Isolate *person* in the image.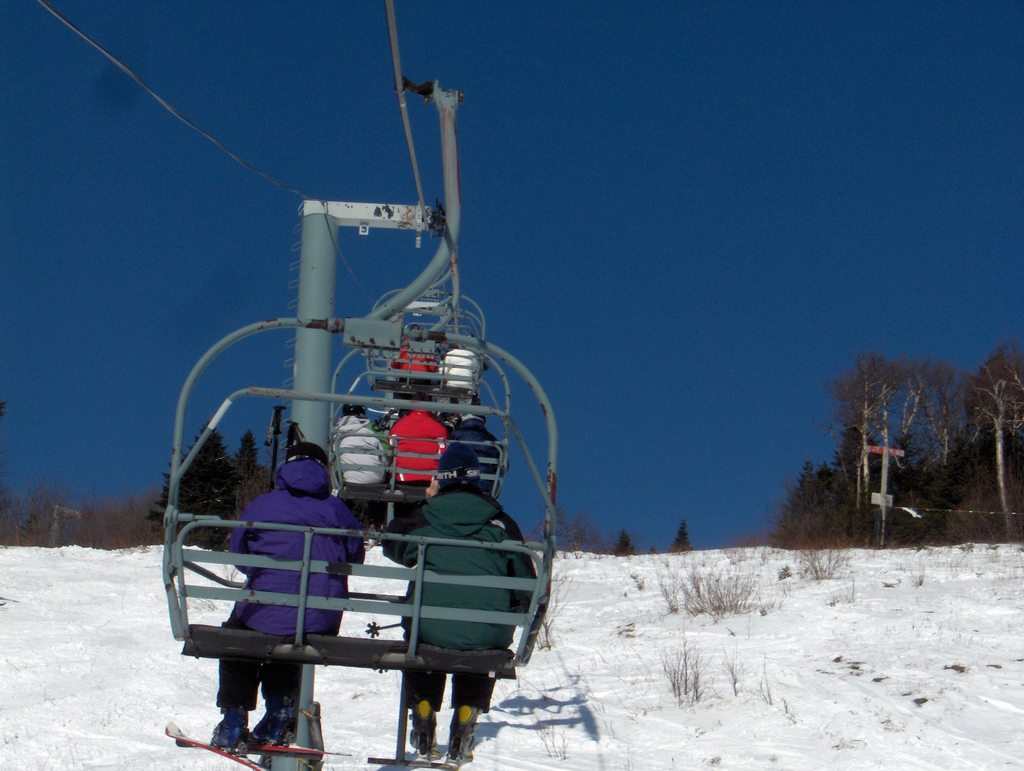
Isolated region: (x1=437, y1=405, x2=505, y2=498).
